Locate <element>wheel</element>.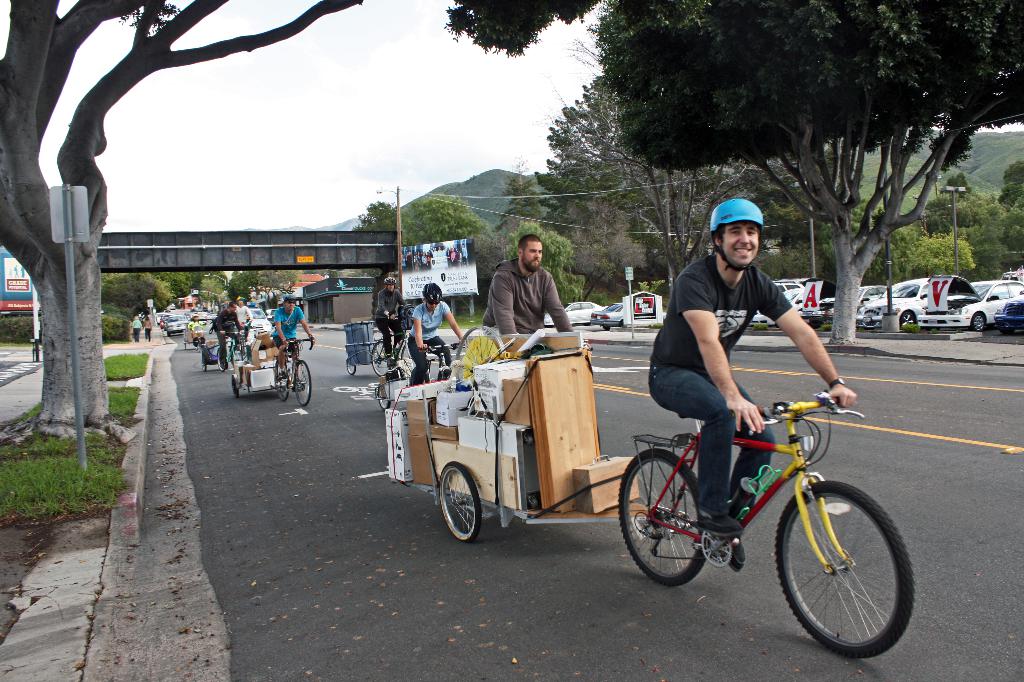
Bounding box: {"left": 401, "top": 342, "right": 413, "bottom": 359}.
